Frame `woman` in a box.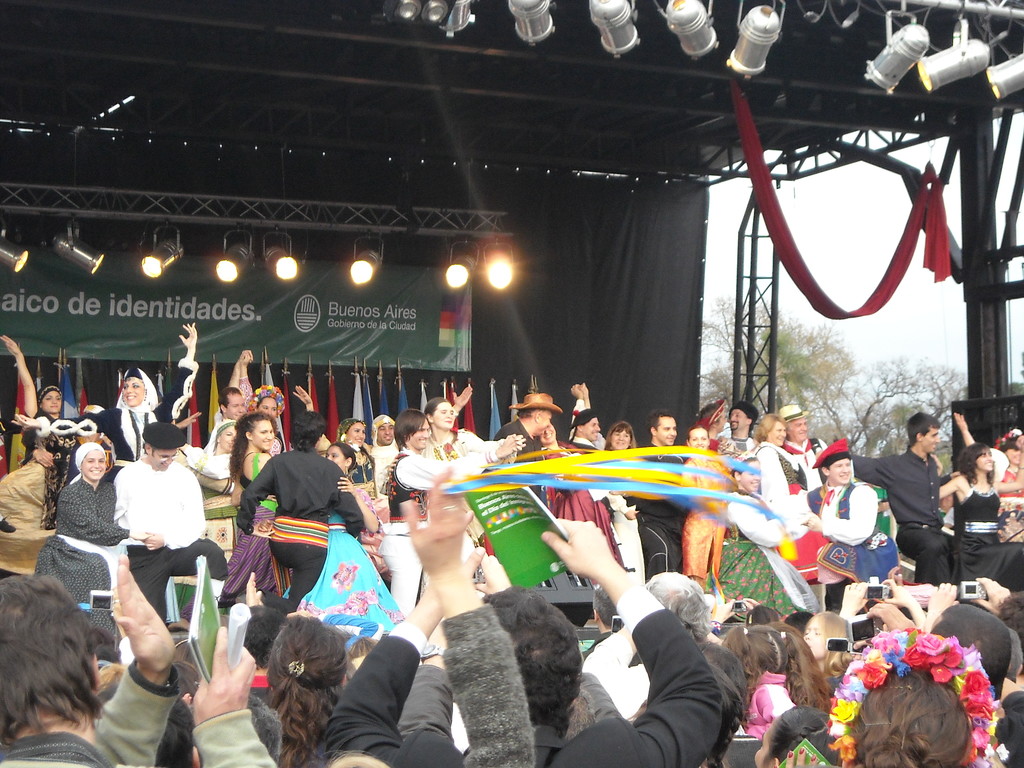
bbox=(932, 443, 1023, 584).
